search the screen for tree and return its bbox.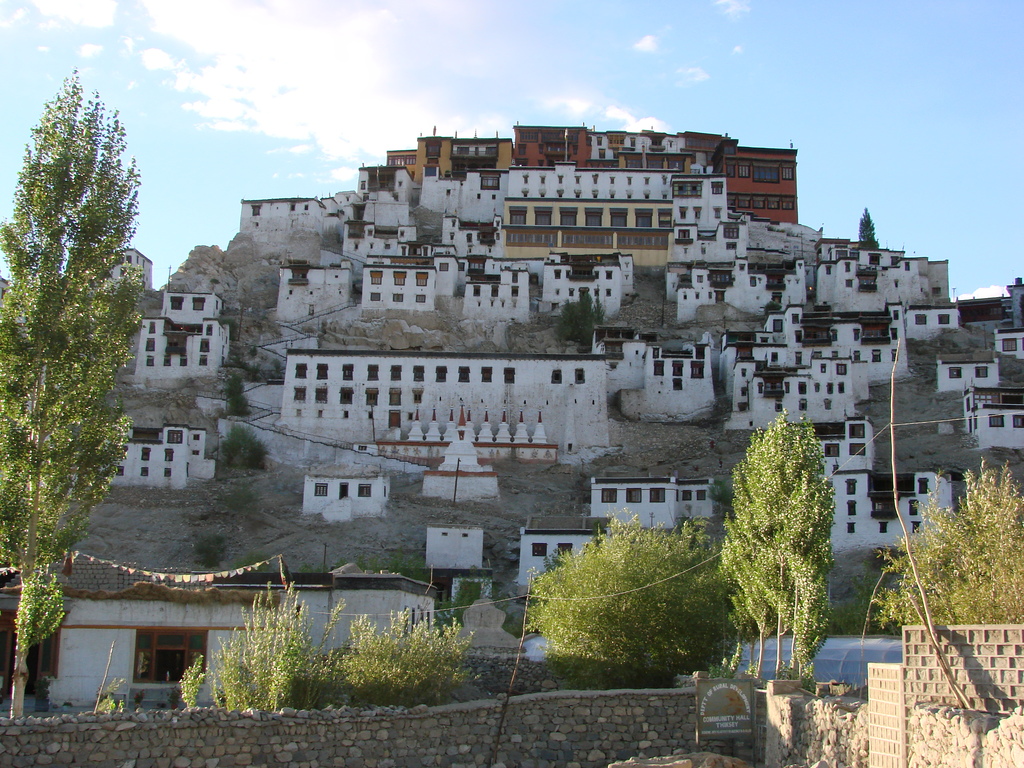
Found: region(867, 456, 1023, 639).
